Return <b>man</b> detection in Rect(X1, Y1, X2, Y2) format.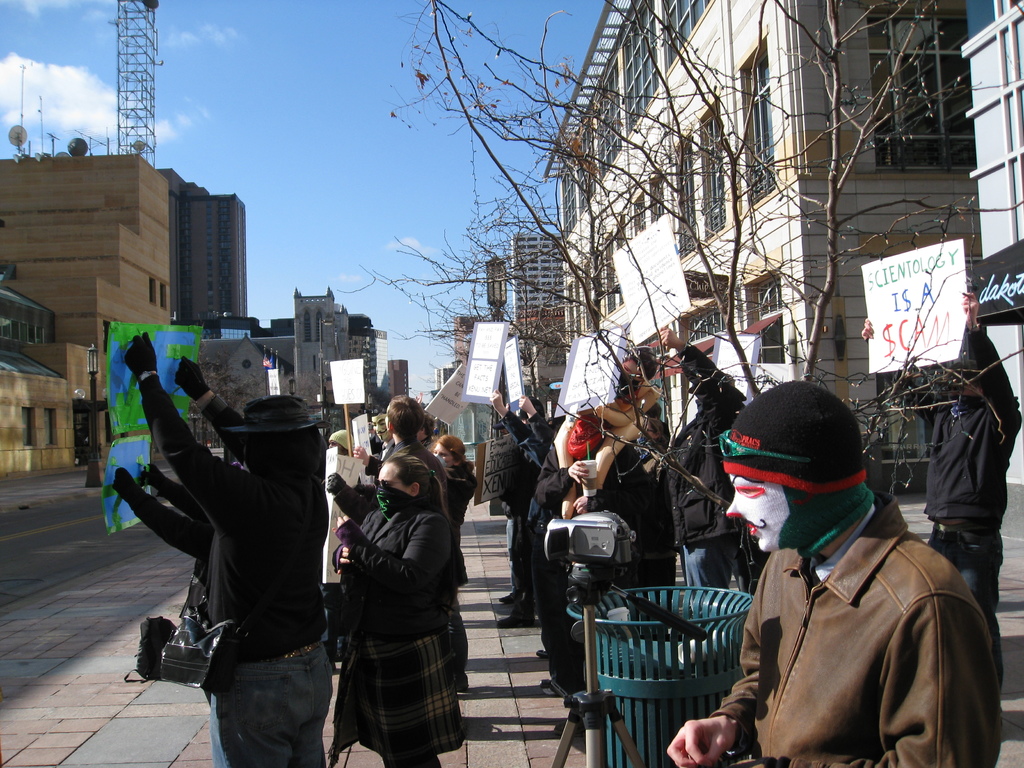
Rect(862, 288, 1023, 646).
